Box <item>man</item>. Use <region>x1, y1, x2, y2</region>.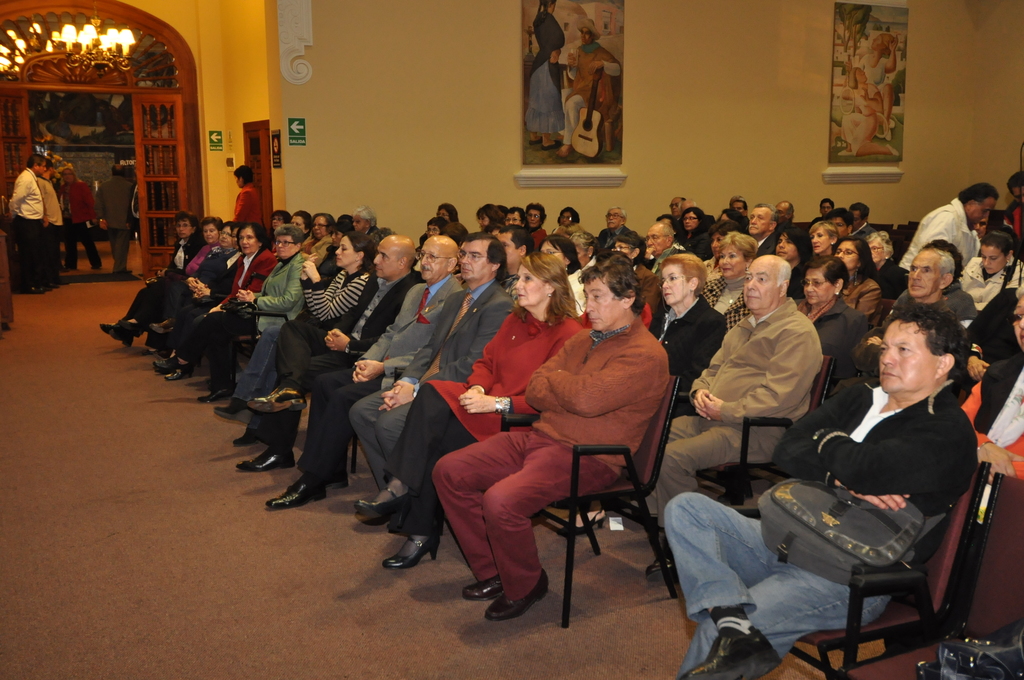
<region>900, 182, 996, 277</region>.
